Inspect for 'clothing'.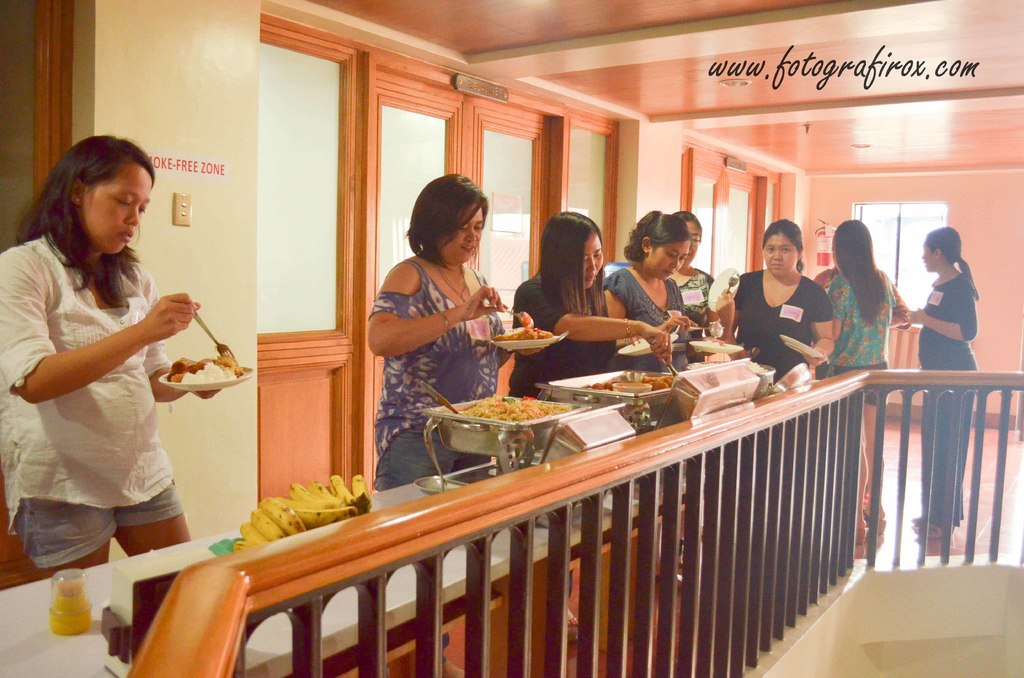
Inspection: l=506, t=270, r=612, b=396.
